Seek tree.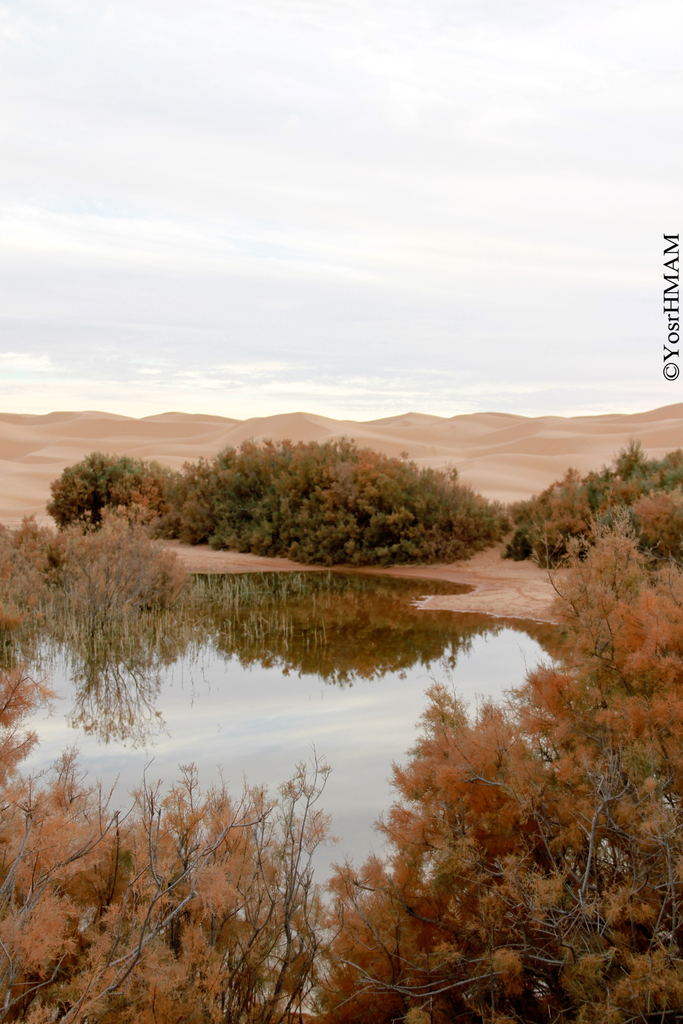
rect(43, 450, 179, 557).
